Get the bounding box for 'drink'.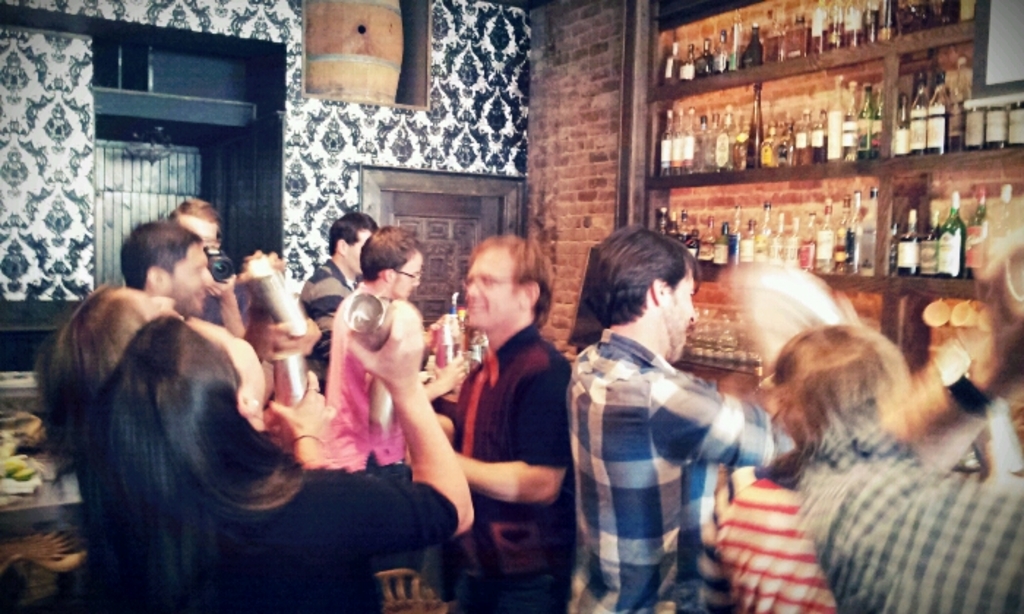
crop(907, 96, 936, 152).
